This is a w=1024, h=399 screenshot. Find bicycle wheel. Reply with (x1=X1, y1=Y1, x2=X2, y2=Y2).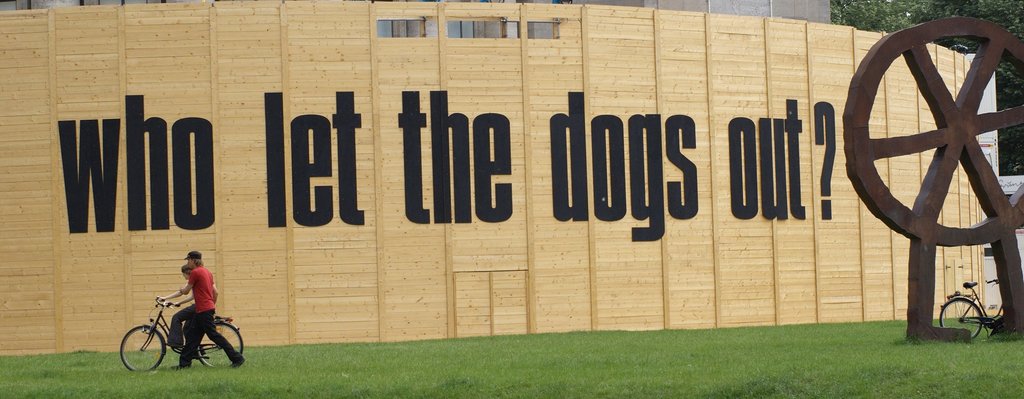
(x1=196, y1=319, x2=243, y2=368).
